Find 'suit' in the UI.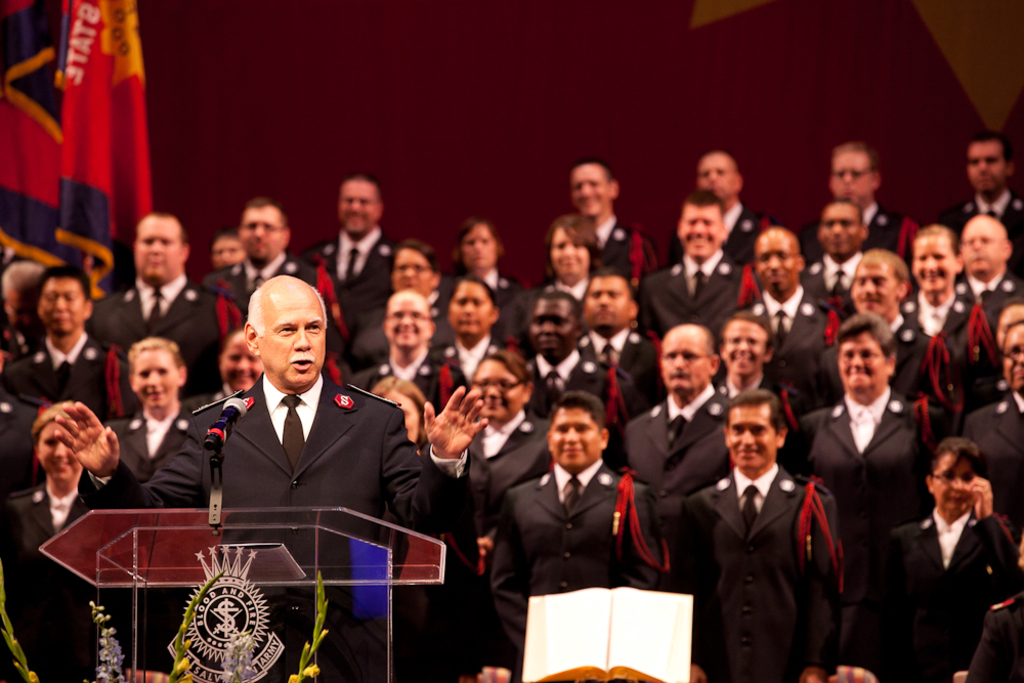
UI element at 95/409/197/482.
